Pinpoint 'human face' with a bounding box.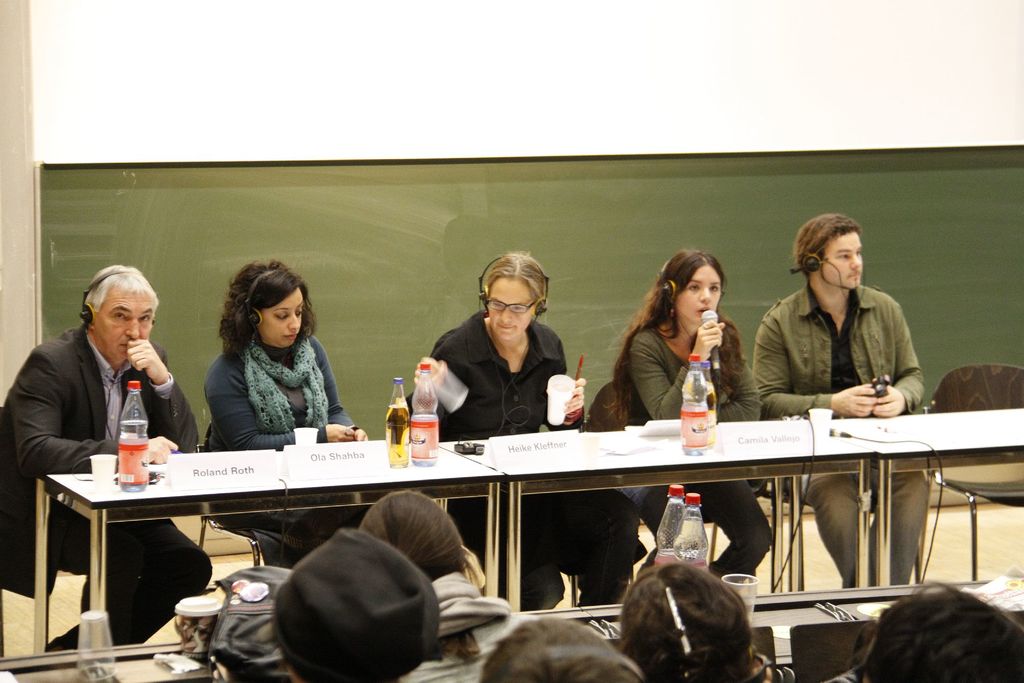
x1=262, y1=289, x2=305, y2=348.
